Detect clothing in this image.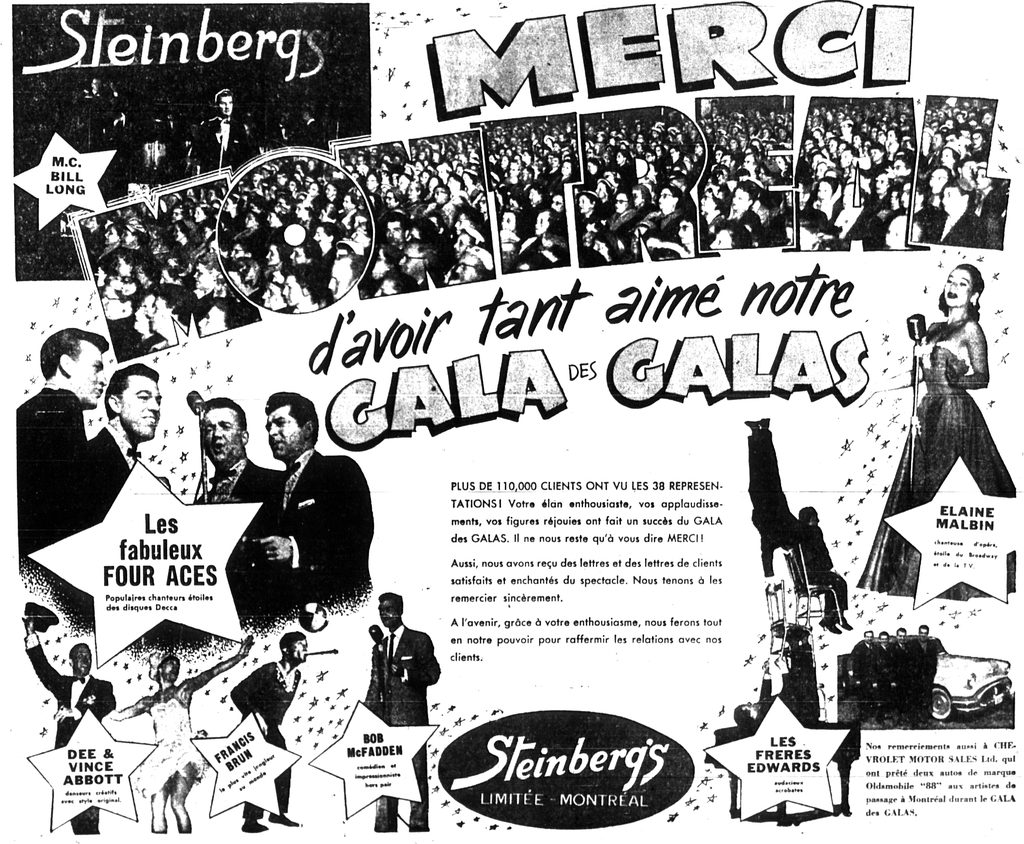
Detection: detection(859, 339, 1014, 603).
